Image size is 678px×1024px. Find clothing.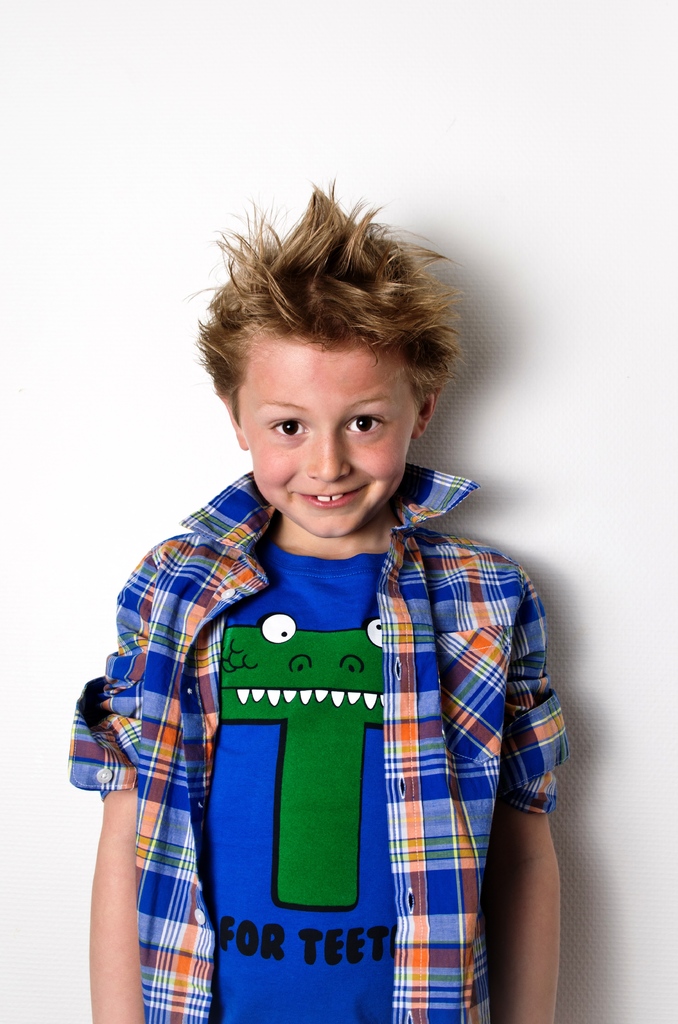
(102, 459, 541, 1005).
